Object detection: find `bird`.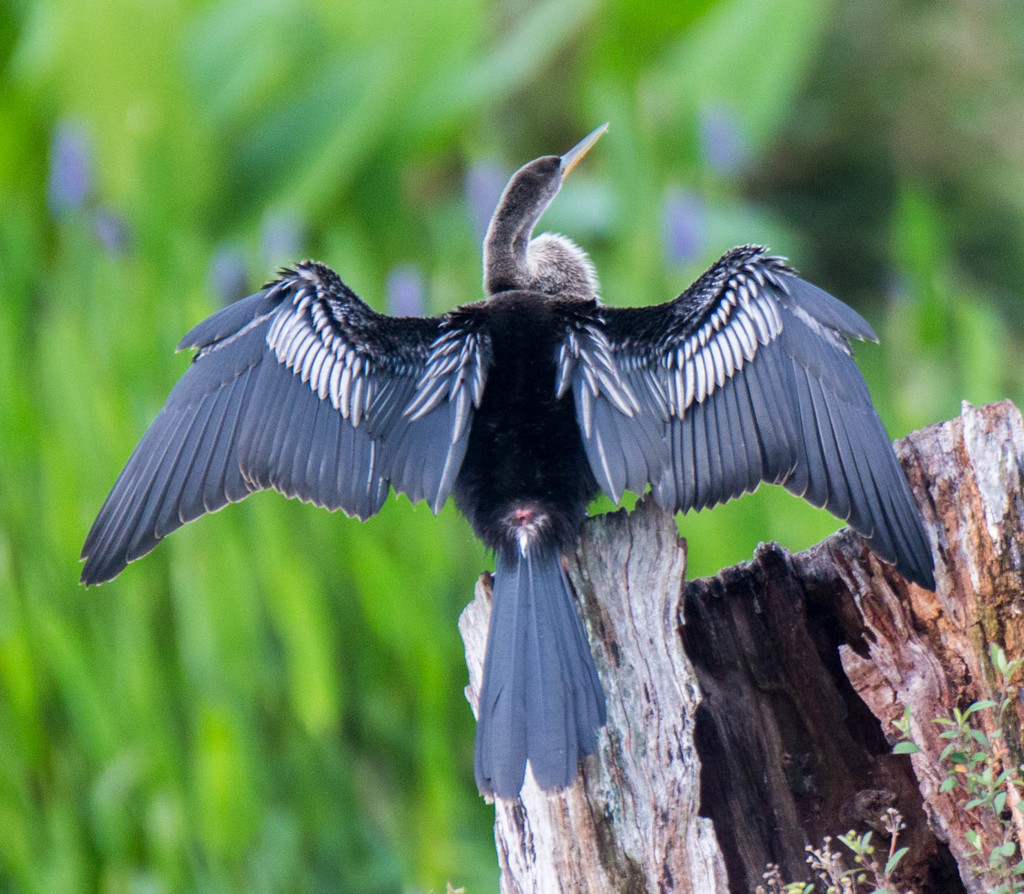
BBox(118, 158, 902, 740).
